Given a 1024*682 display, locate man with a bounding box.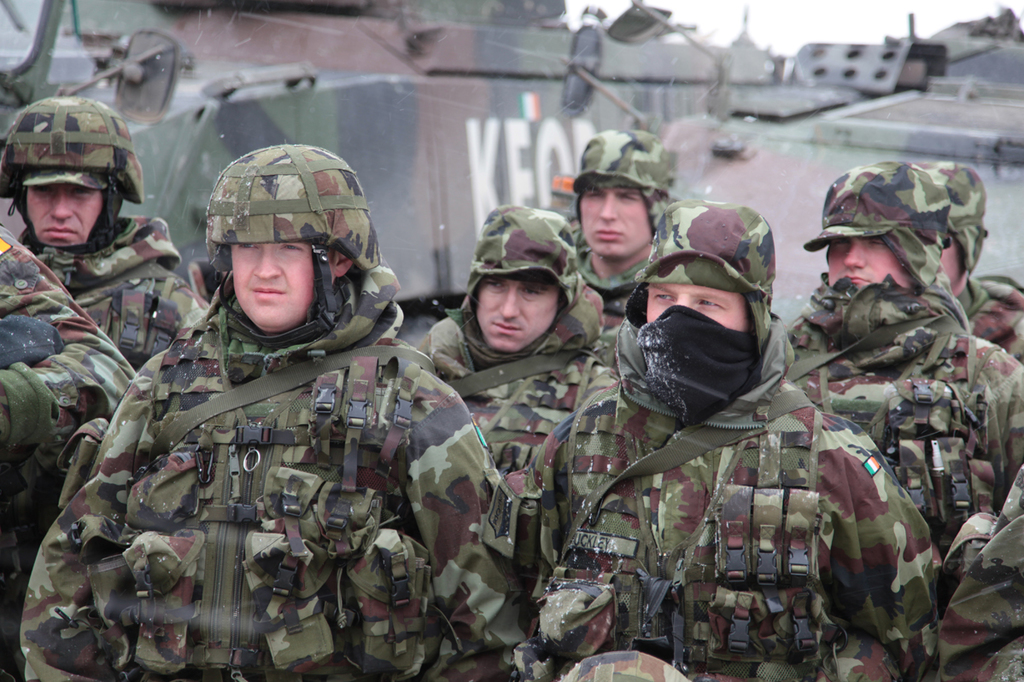
Located: x1=0 y1=90 x2=214 y2=364.
